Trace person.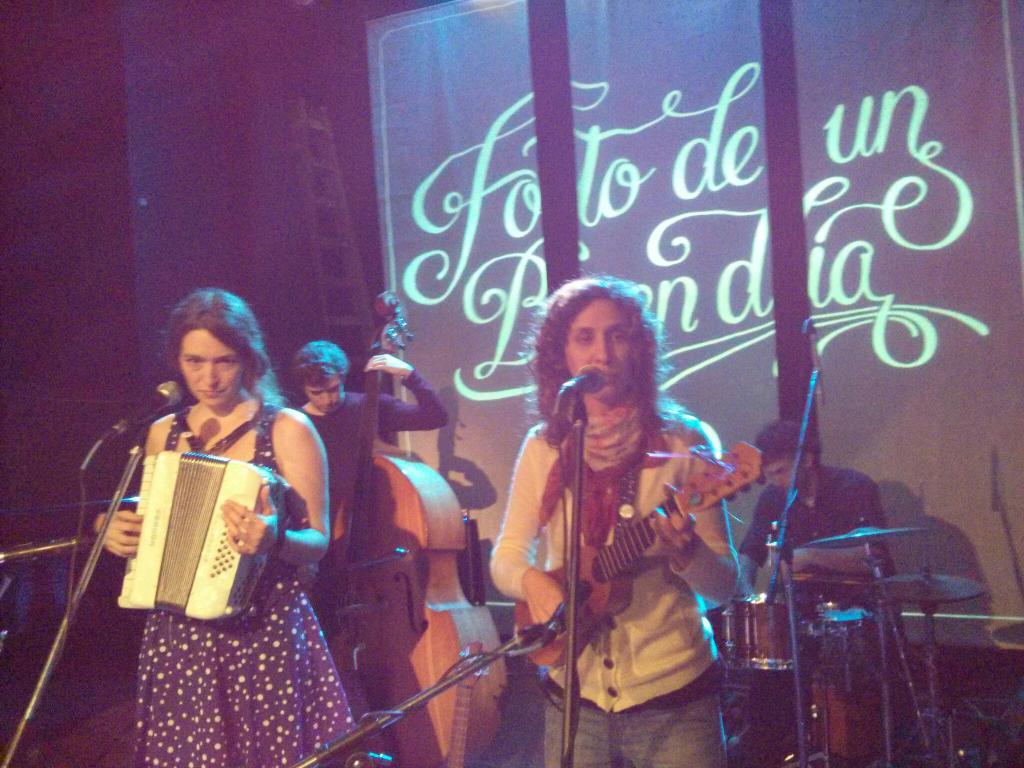
Traced to [left=92, top=289, right=357, bottom=767].
